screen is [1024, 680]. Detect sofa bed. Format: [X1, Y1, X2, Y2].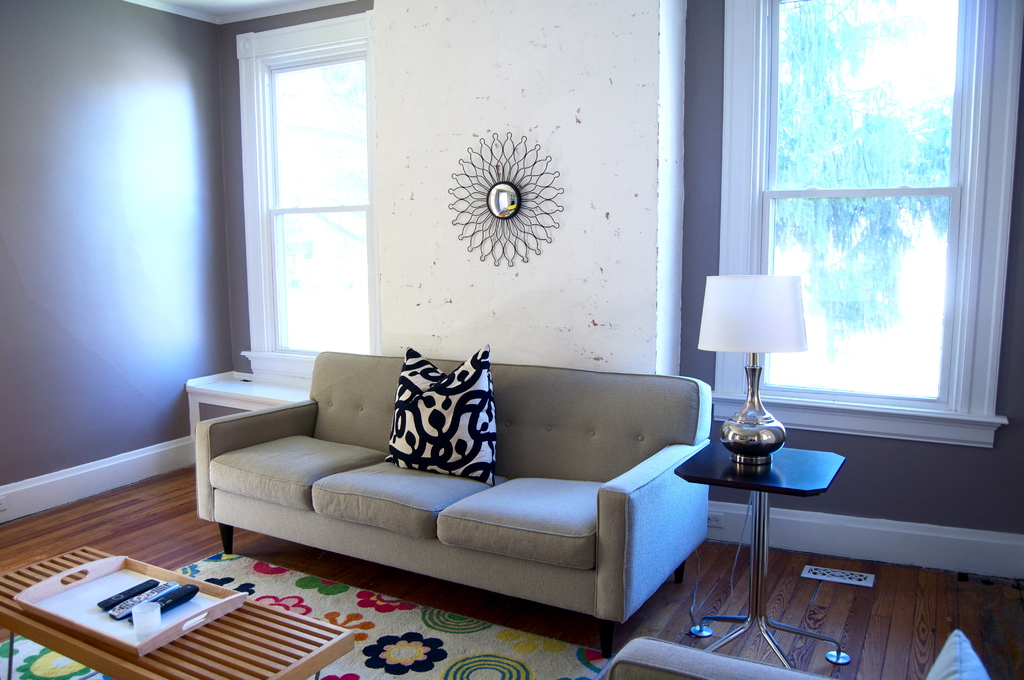
[198, 353, 714, 626].
